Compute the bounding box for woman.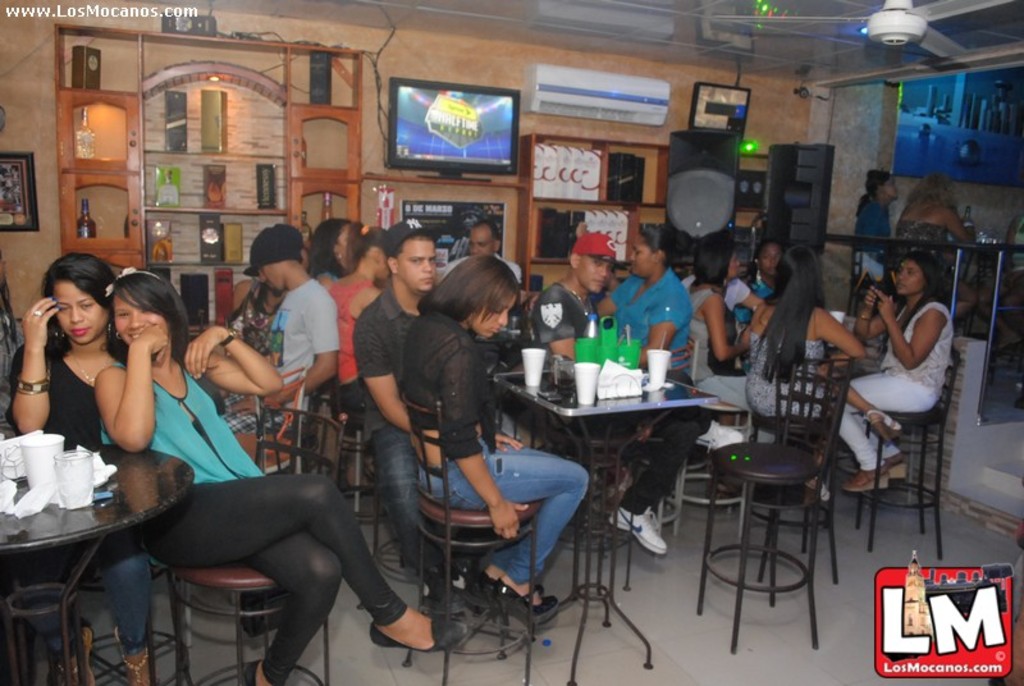
<region>892, 168, 980, 338</region>.
